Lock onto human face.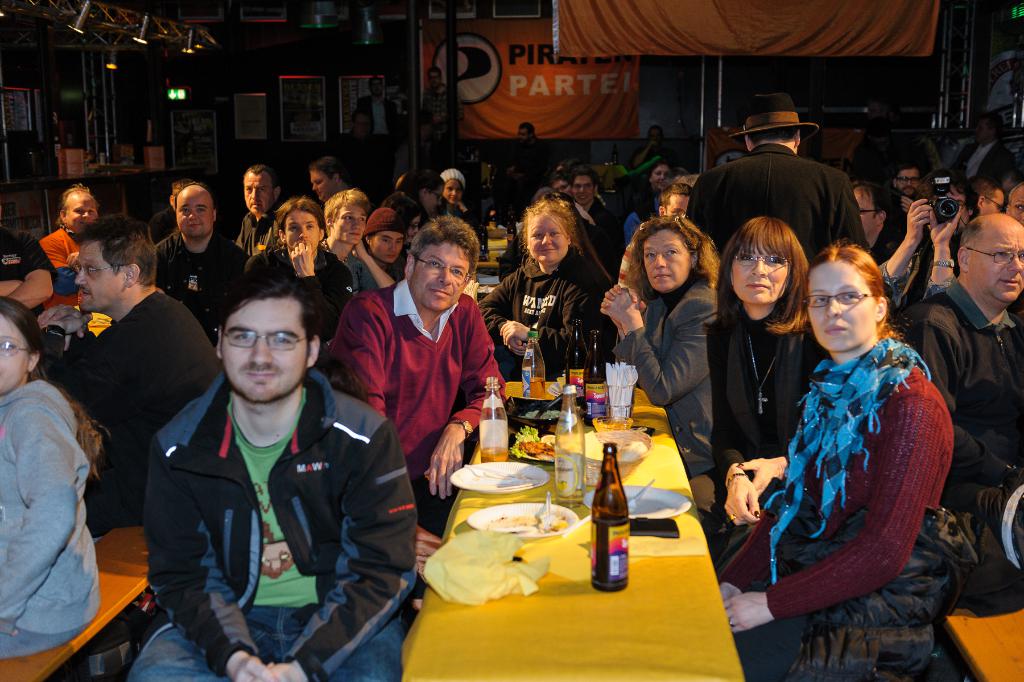
Locked: pyautogui.locateOnScreen(642, 232, 692, 291).
